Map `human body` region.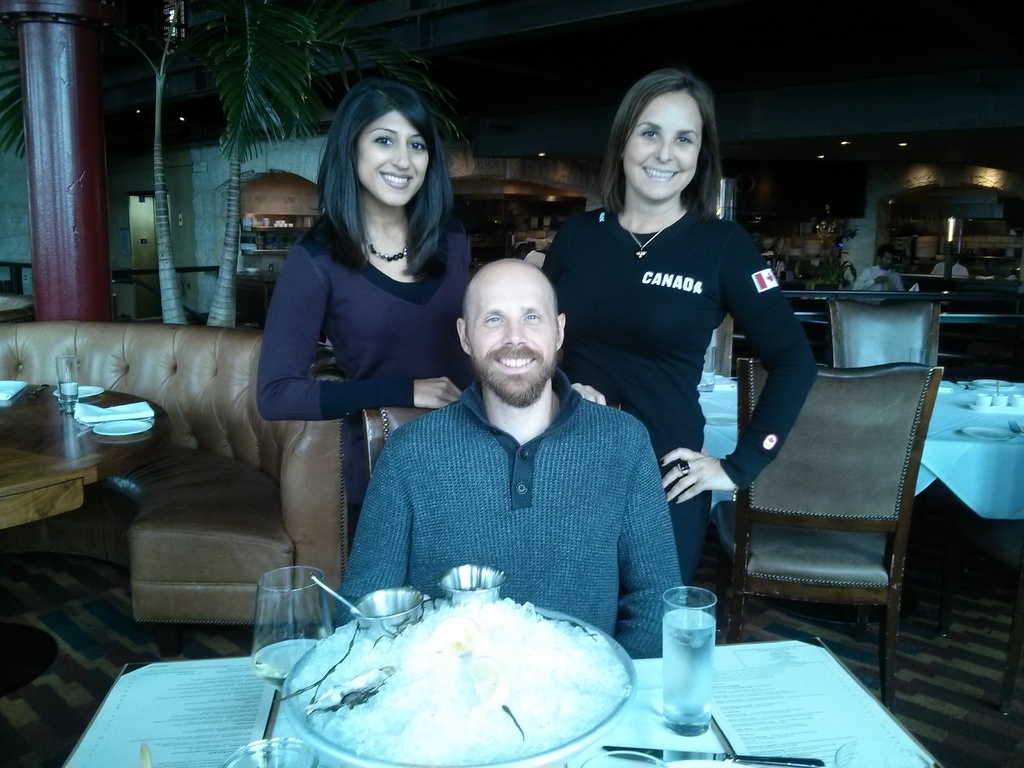
Mapped to crop(852, 246, 906, 298).
